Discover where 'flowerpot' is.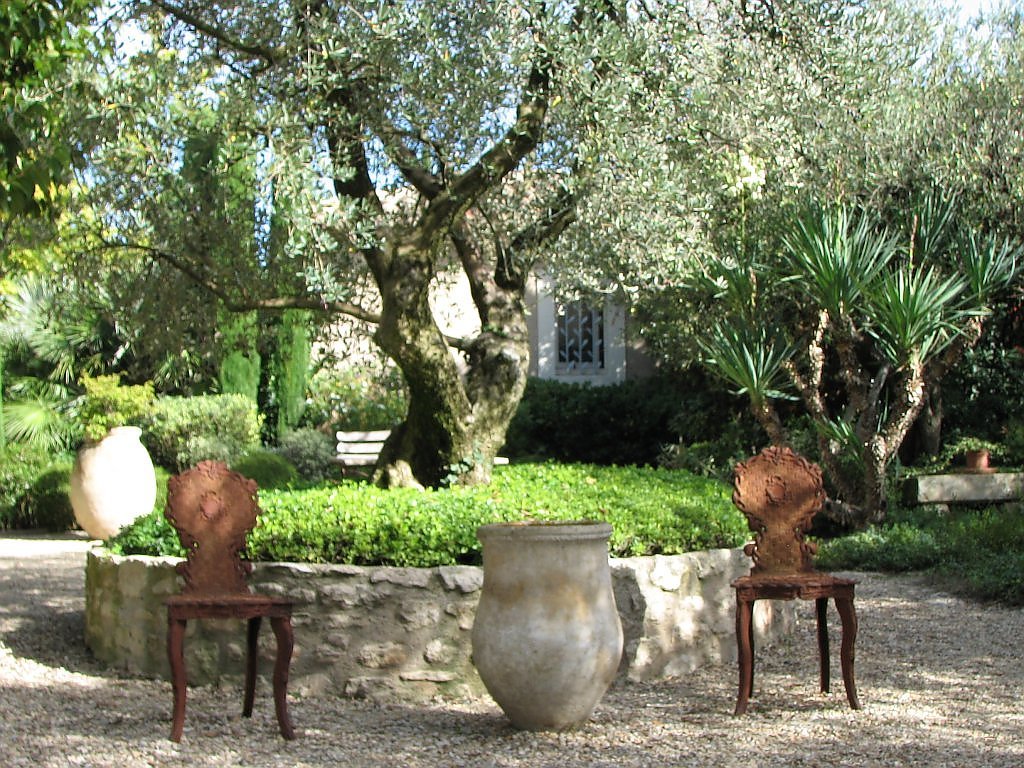
Discovered at 467/519/619/729.
